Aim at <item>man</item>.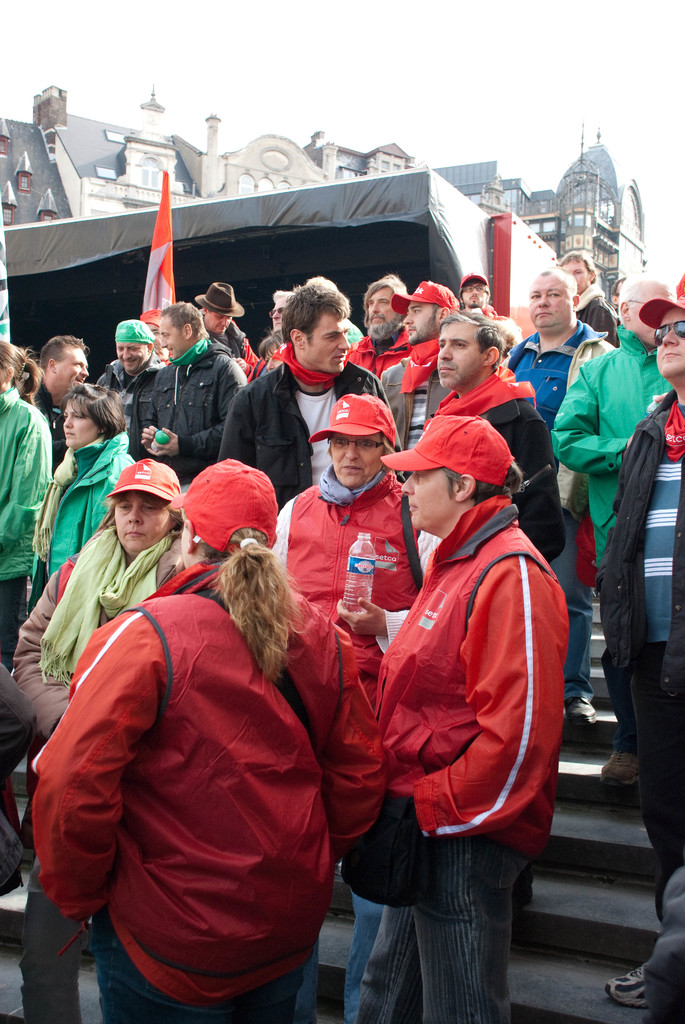
Aimed at 198,278,251,364.
